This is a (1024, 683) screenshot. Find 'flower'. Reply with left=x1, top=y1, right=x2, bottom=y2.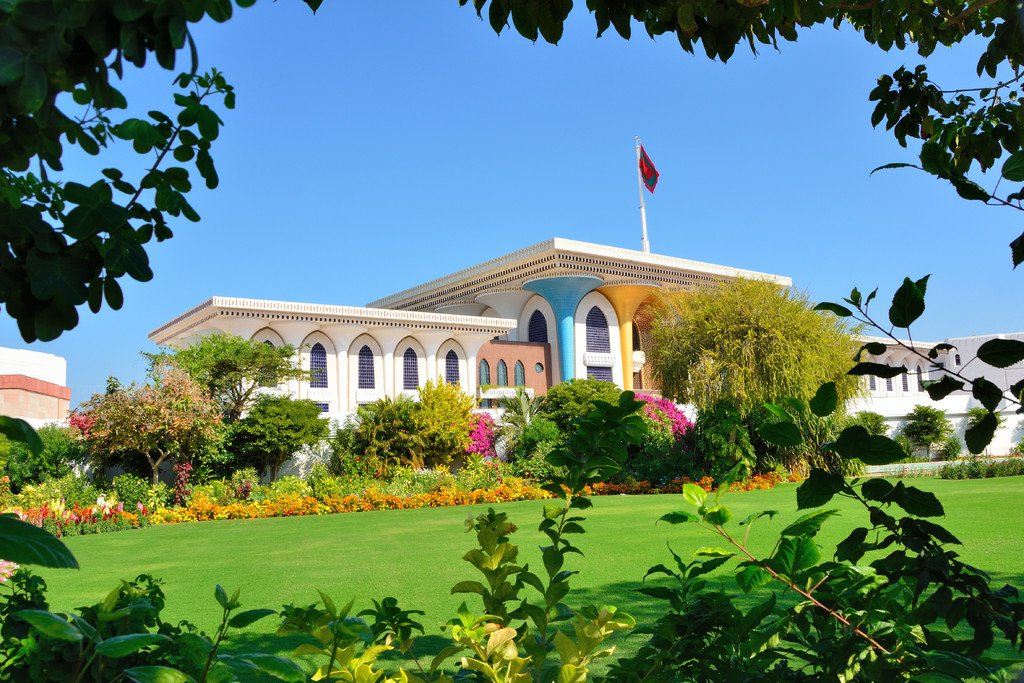
left=1001, top=460, right=1005, bottom=465.
